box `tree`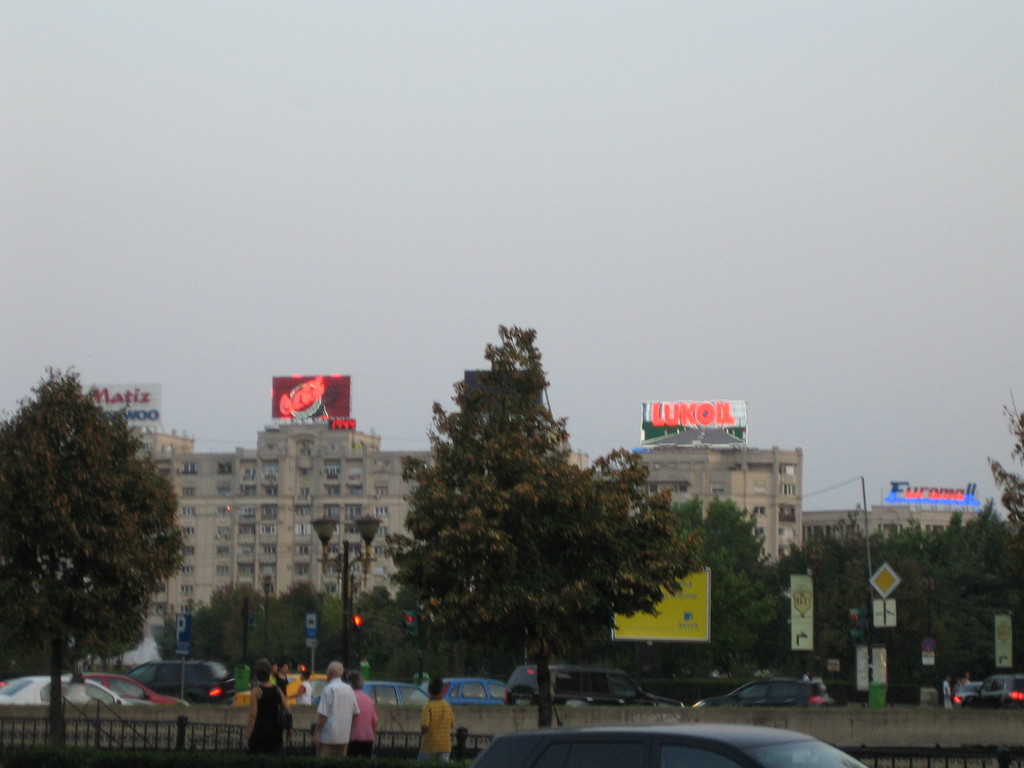
bbox(256, 589, 294, 670)
